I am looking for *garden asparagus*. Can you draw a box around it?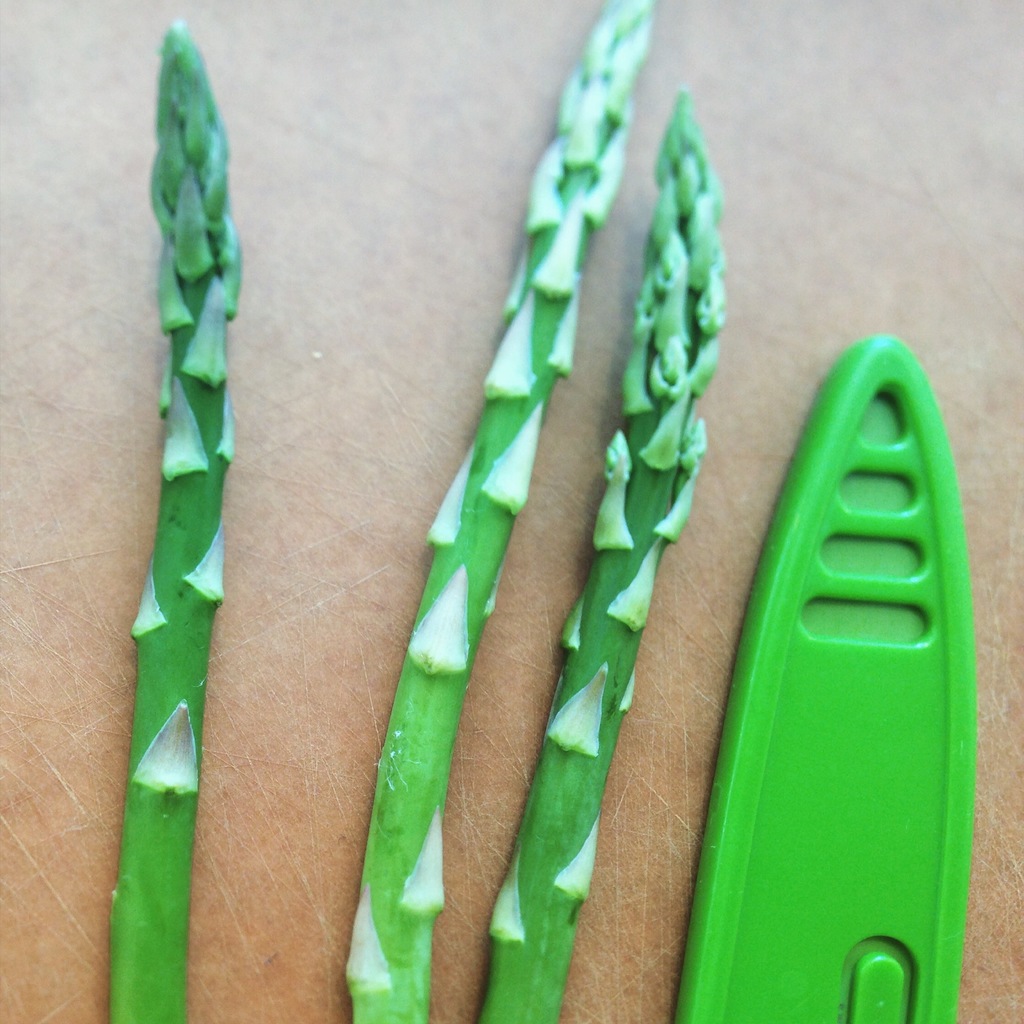
Sure, the bounding box is rect(347, 0, 650, 1023).
